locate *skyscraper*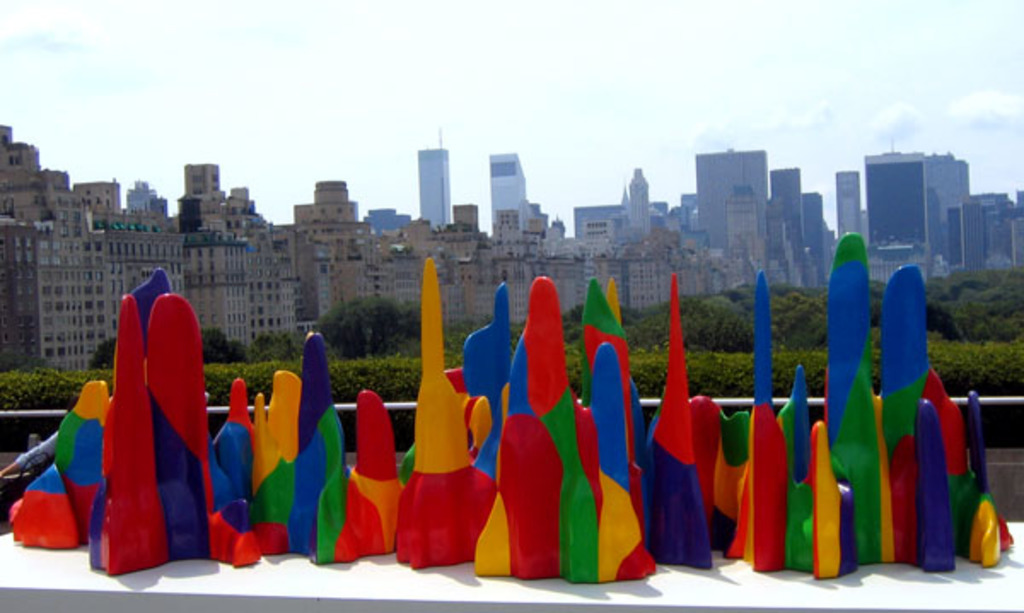
<box>183,154,218,225</box>
